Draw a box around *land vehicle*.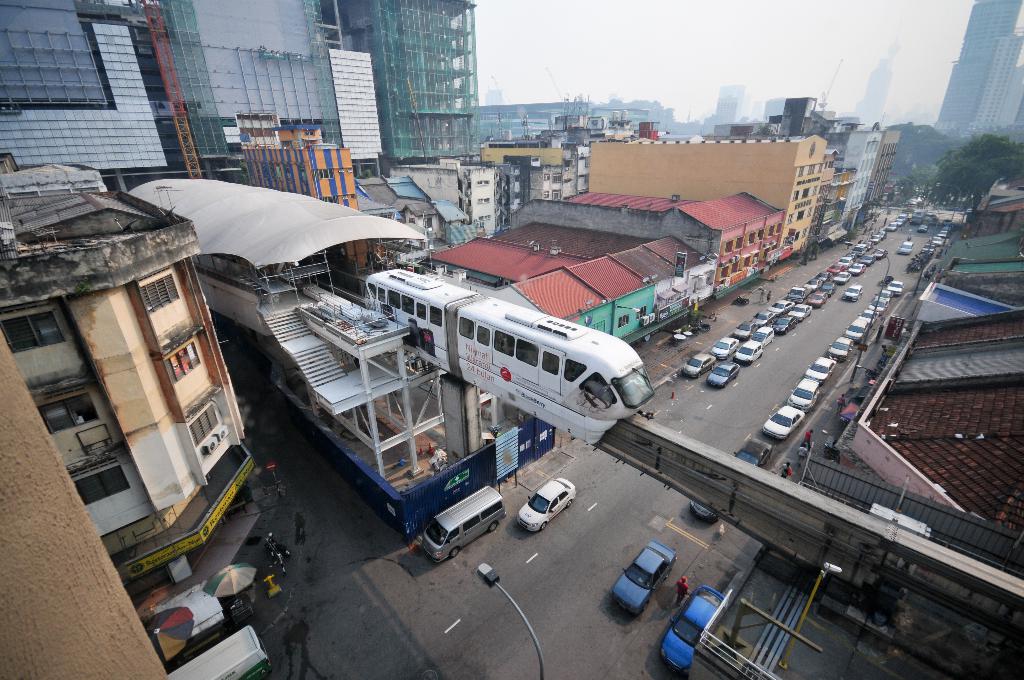
(852,241,867,257).
